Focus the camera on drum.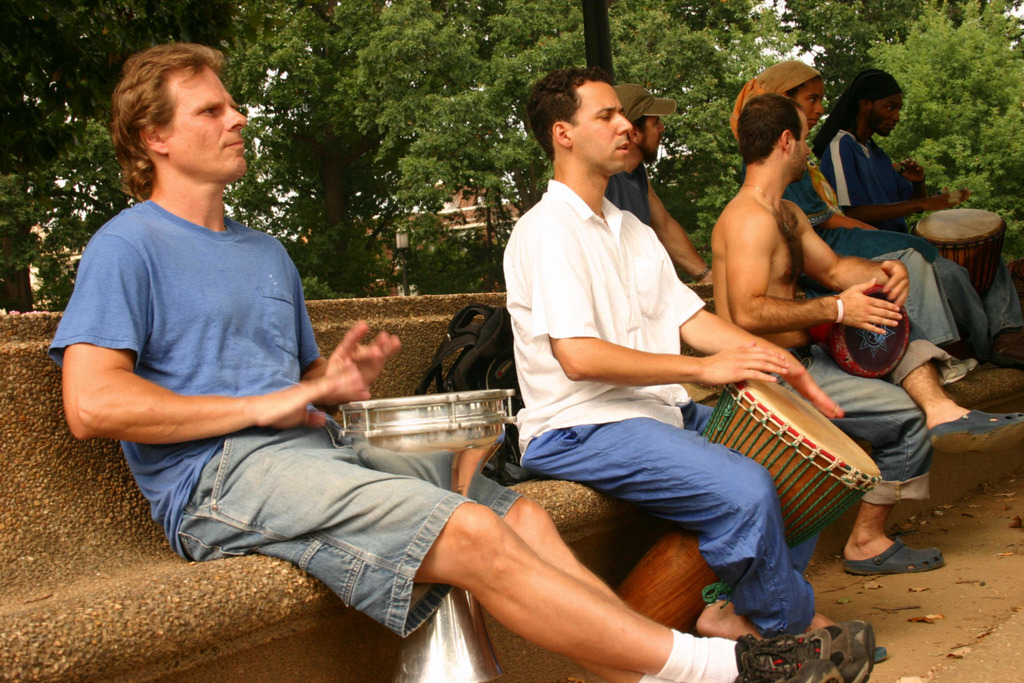
Focus region: 614:381:884:631.
